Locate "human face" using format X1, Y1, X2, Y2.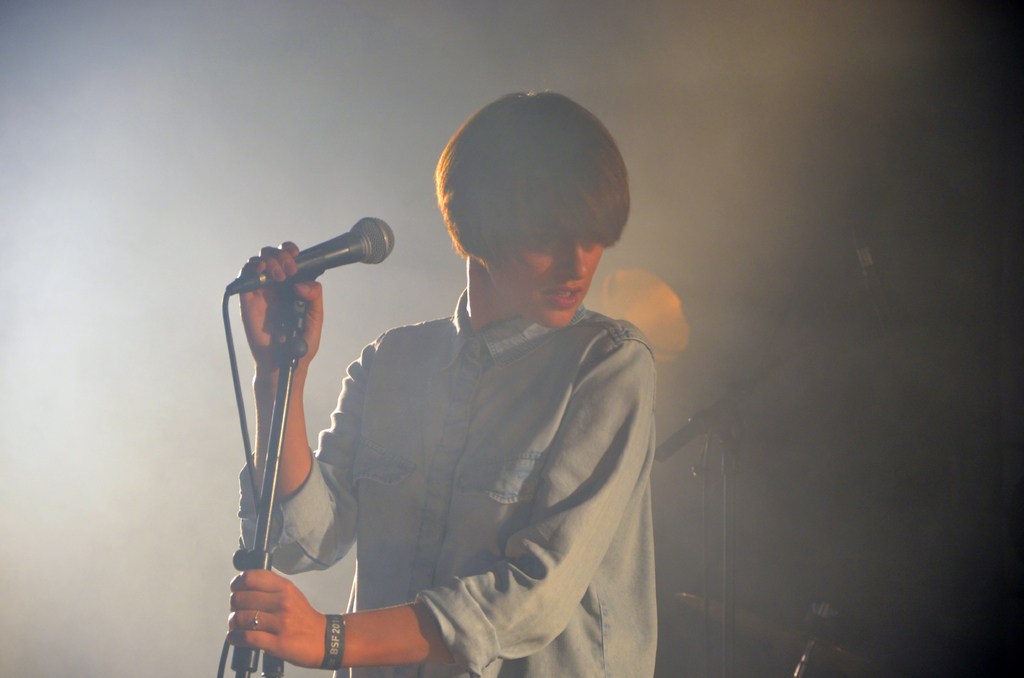
494, 236, 602, 327.
